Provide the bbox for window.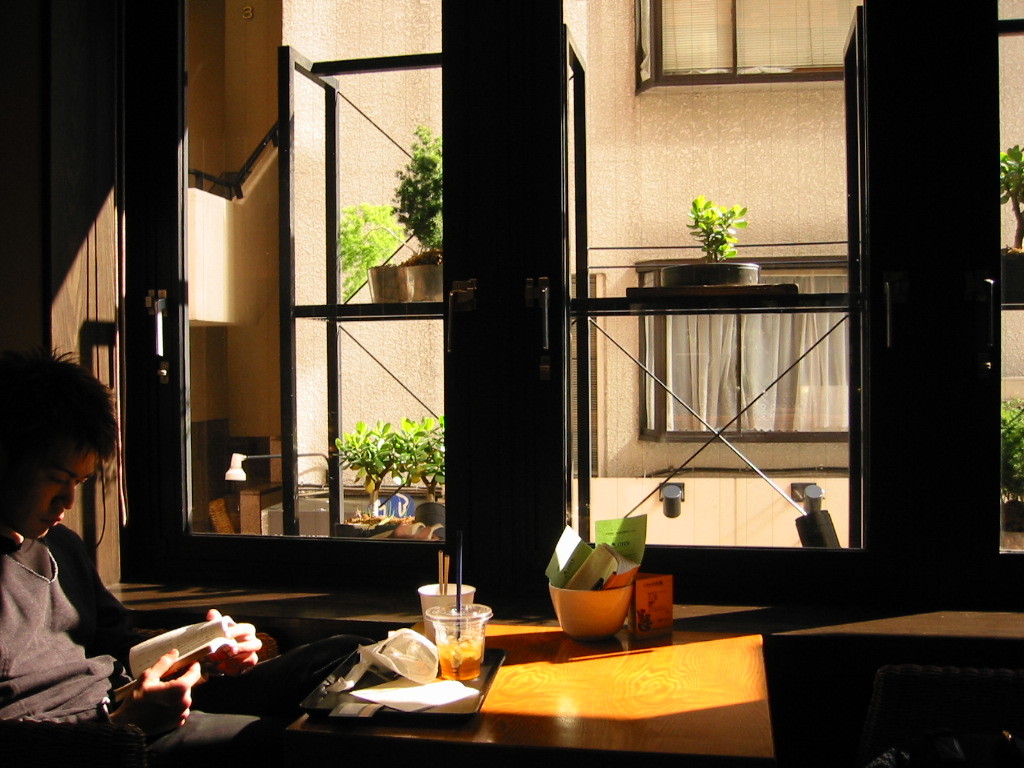
<box>582,270,863,499</box>.
